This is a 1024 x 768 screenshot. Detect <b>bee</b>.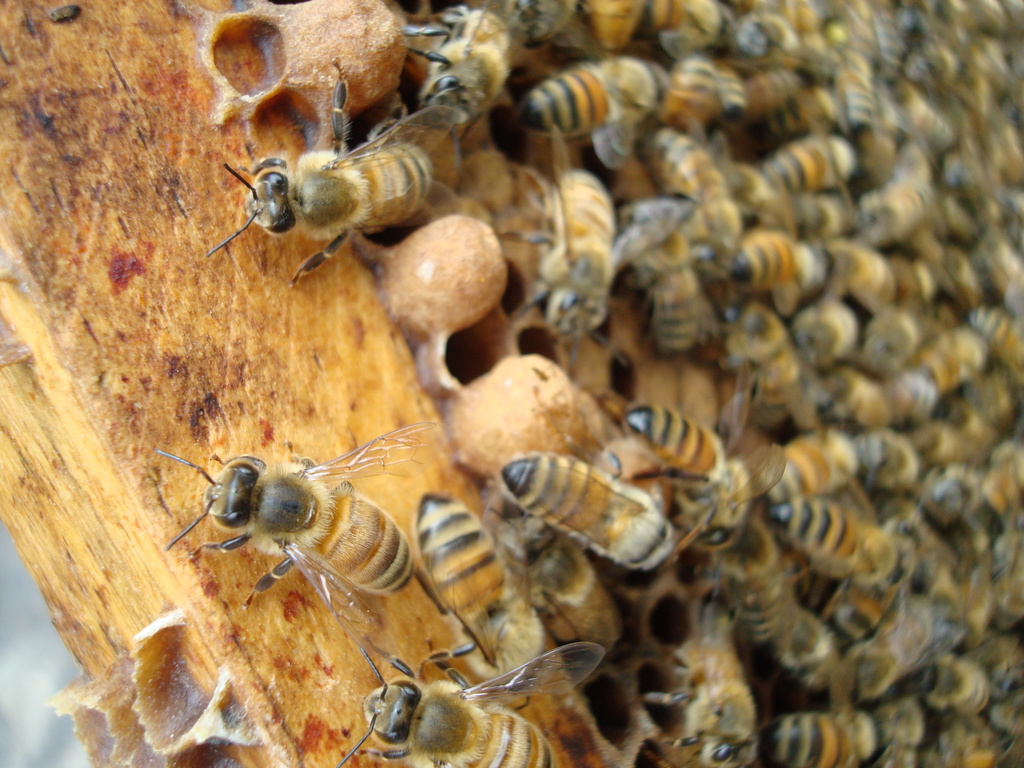
region(339, 627, 603, 767).
